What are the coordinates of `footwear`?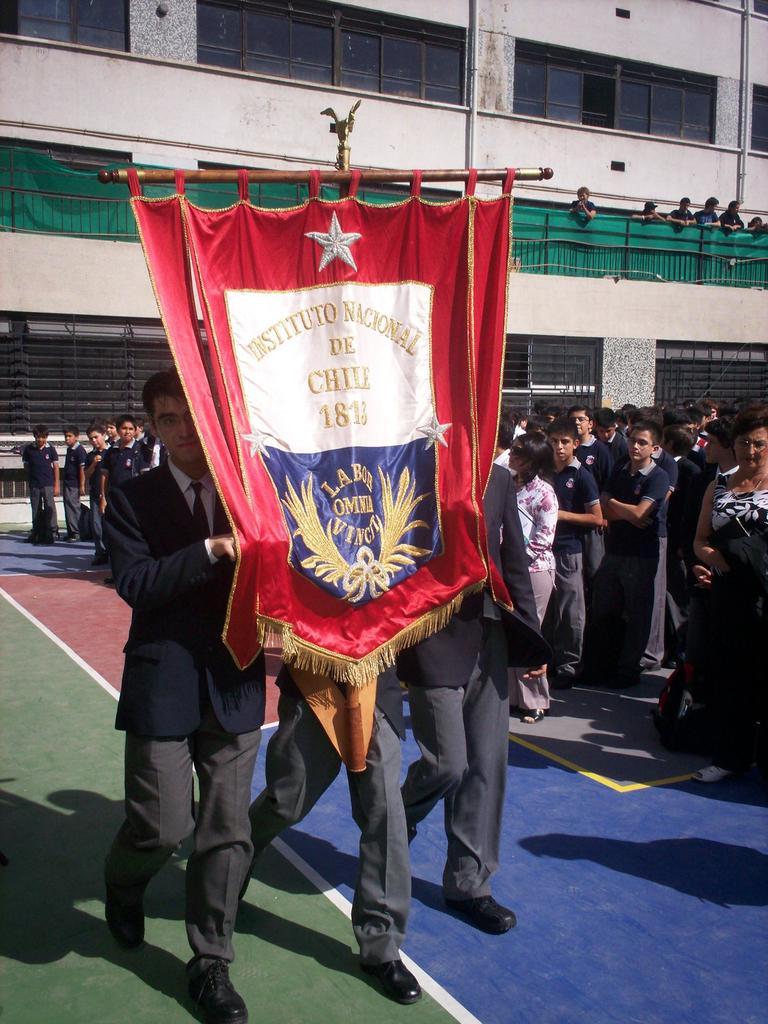
690,767,730,783.
